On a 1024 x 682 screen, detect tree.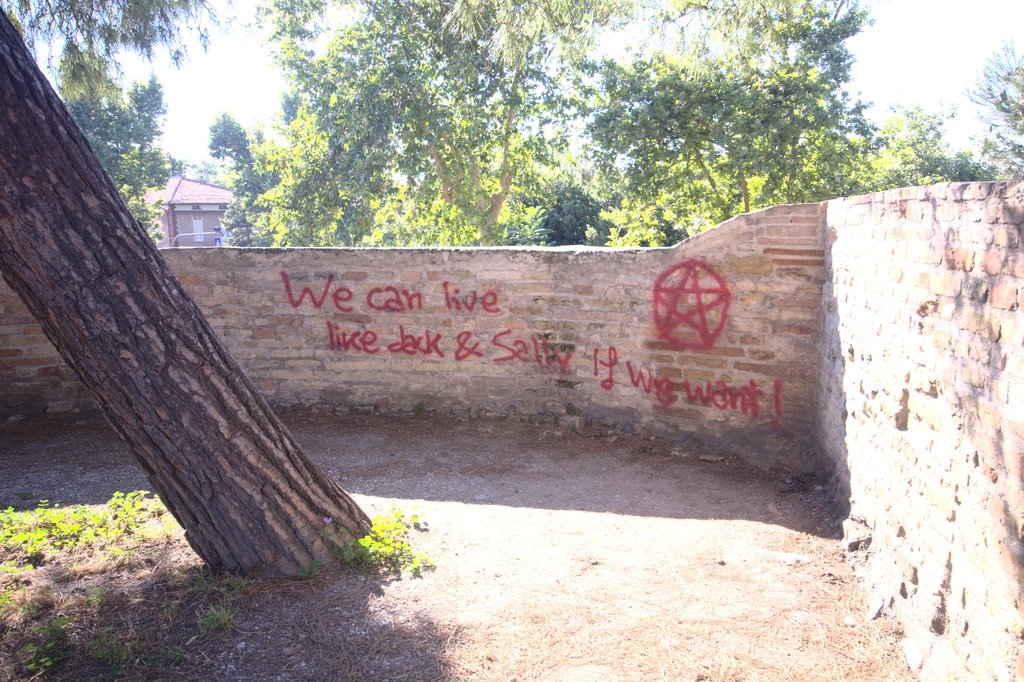
360/0/618/264.
